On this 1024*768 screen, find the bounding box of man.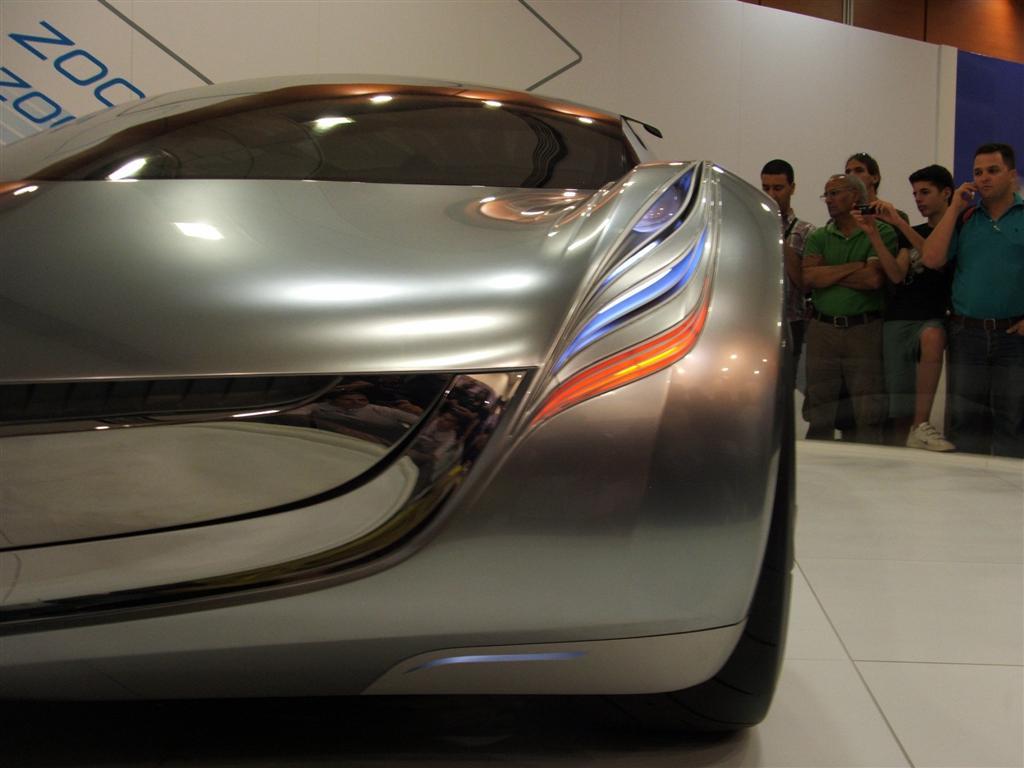
Bounding box: bbox=[759, 157, 822, 351].
